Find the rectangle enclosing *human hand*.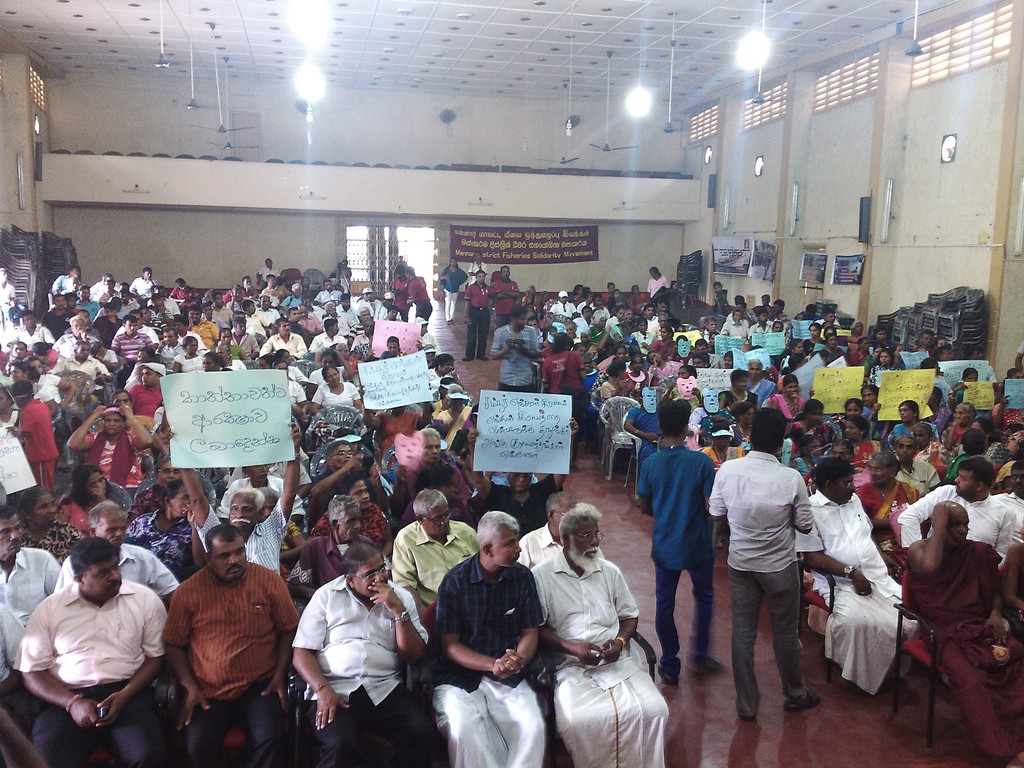
257:678:292:713.
